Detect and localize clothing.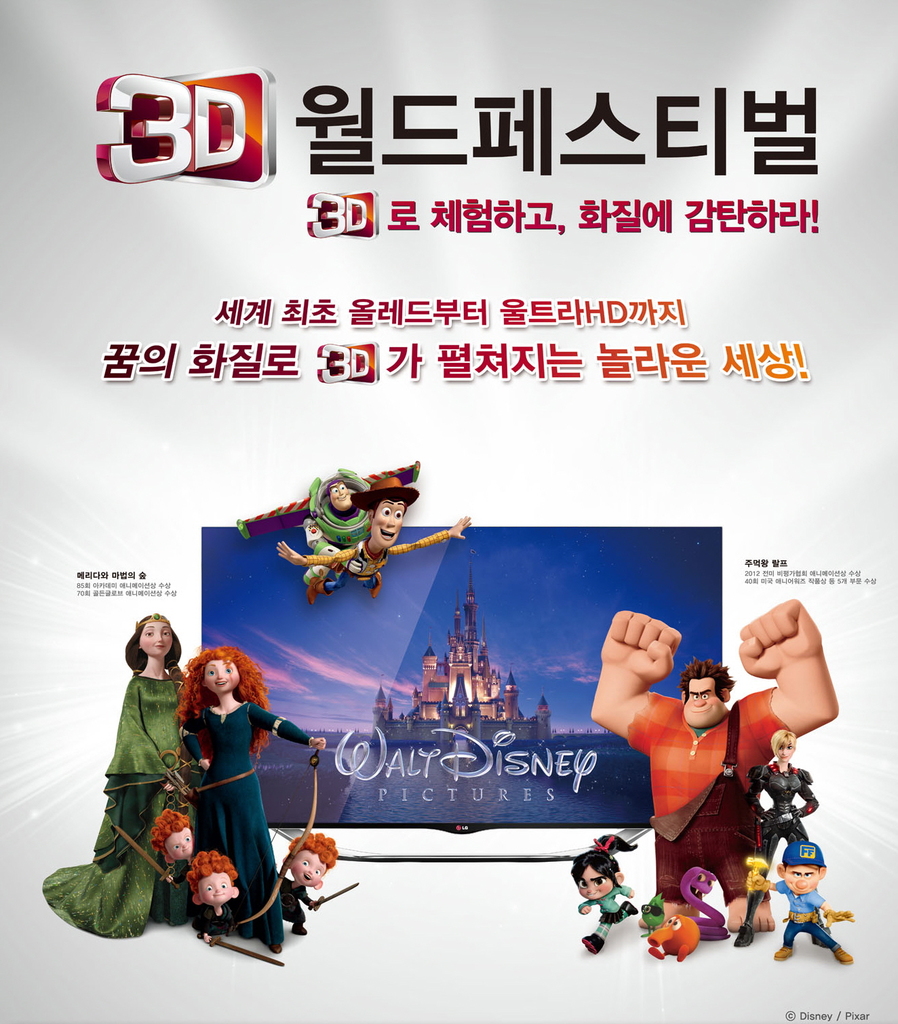
Localized at l=183, t=692, r=308, b=950.
